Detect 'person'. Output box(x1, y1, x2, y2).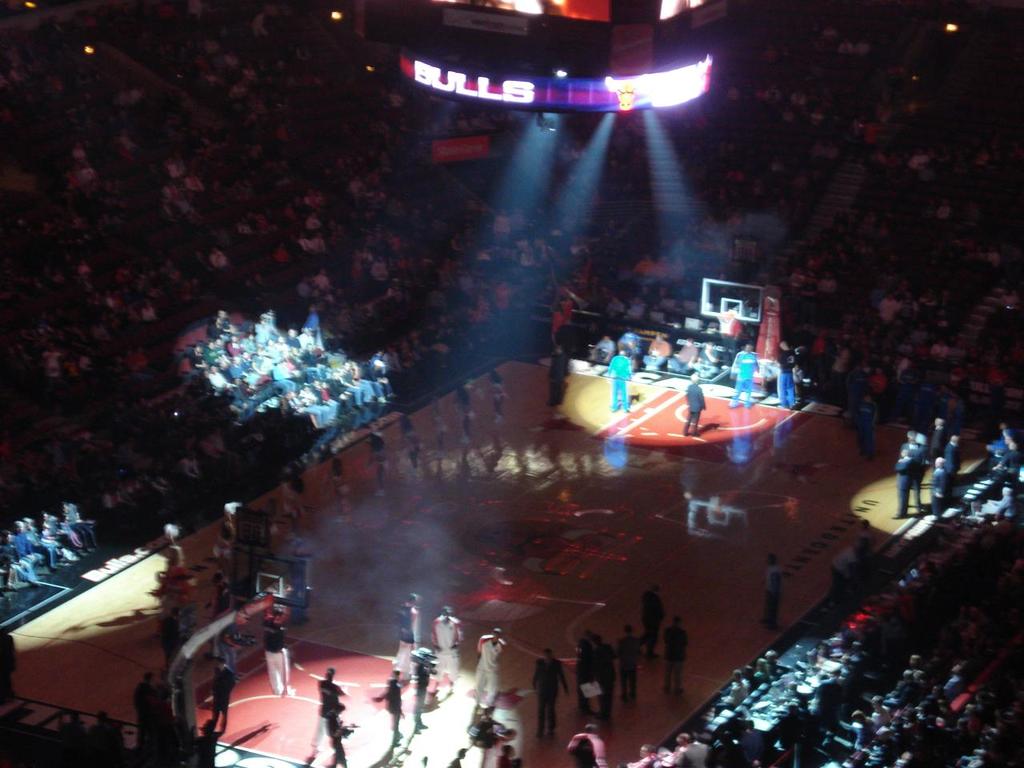
box(660, 610, 694, 690).
